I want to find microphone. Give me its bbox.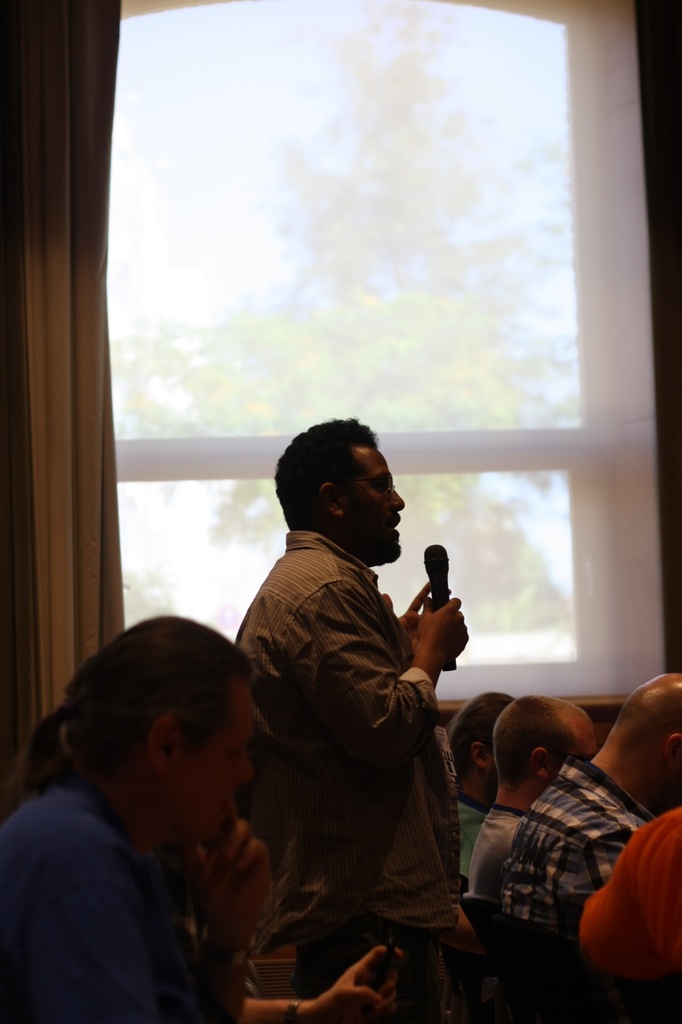
417/539/458/674.
